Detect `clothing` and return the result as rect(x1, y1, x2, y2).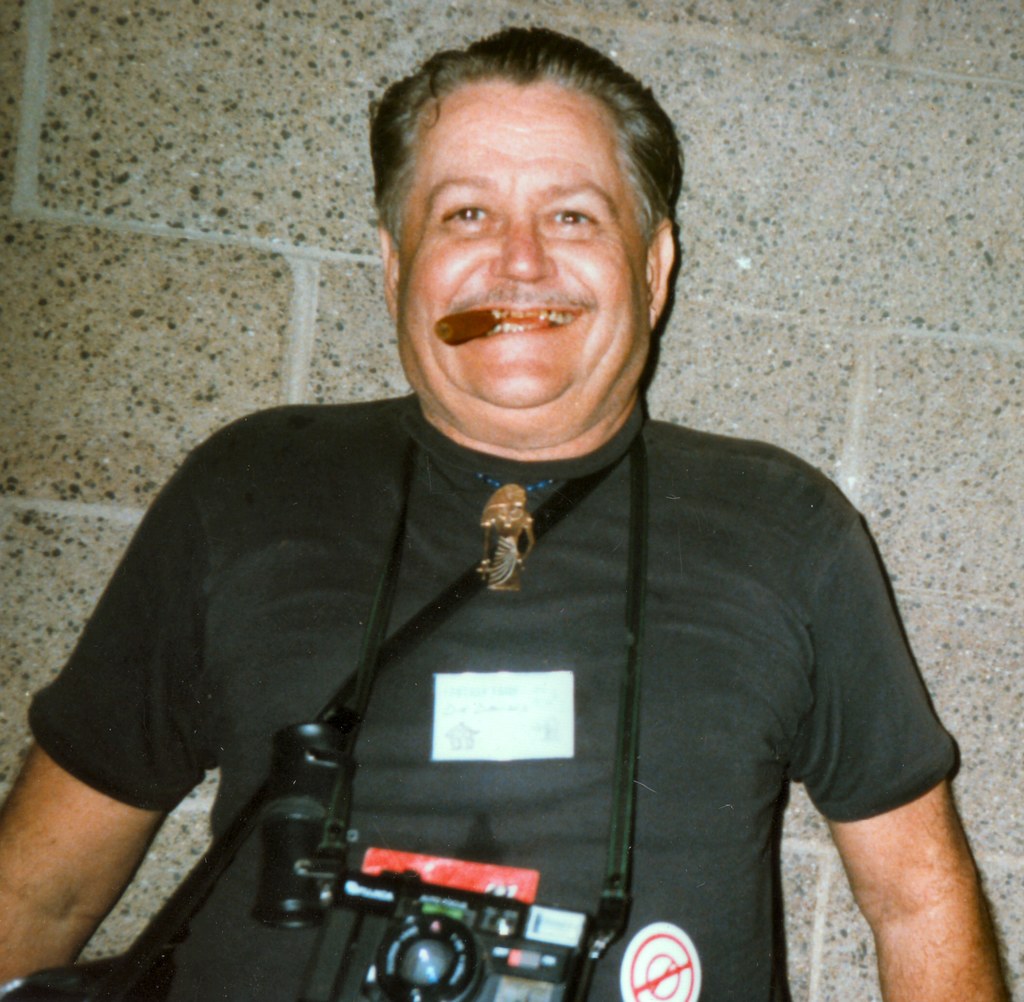
rect(127, 405, 984, 976).
